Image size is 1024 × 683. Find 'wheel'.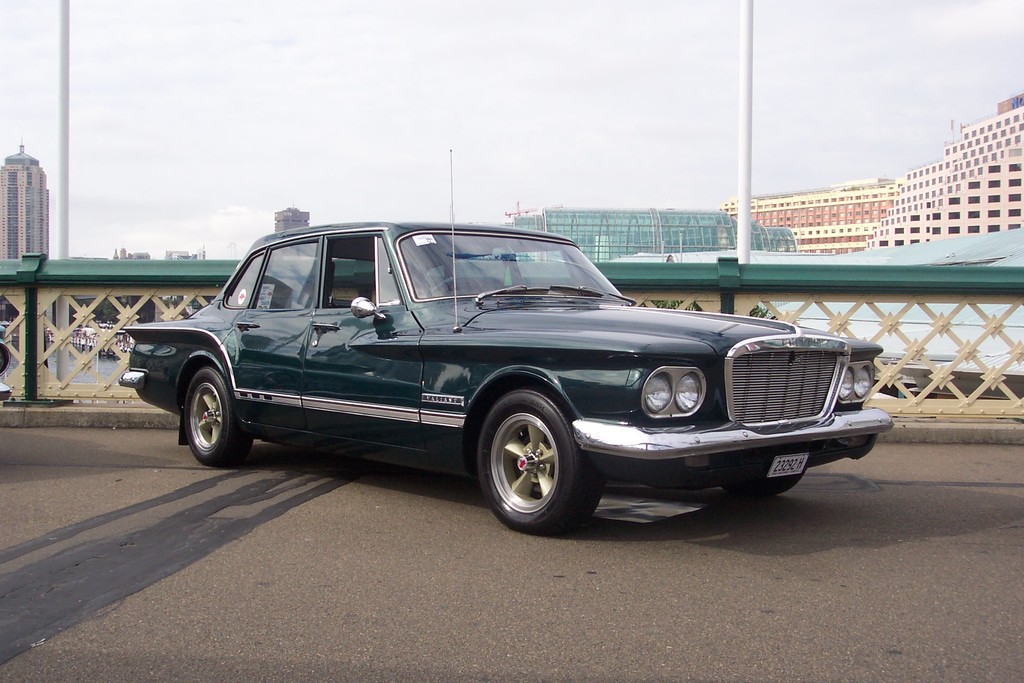
BBox(719, 473, 802, 503).
